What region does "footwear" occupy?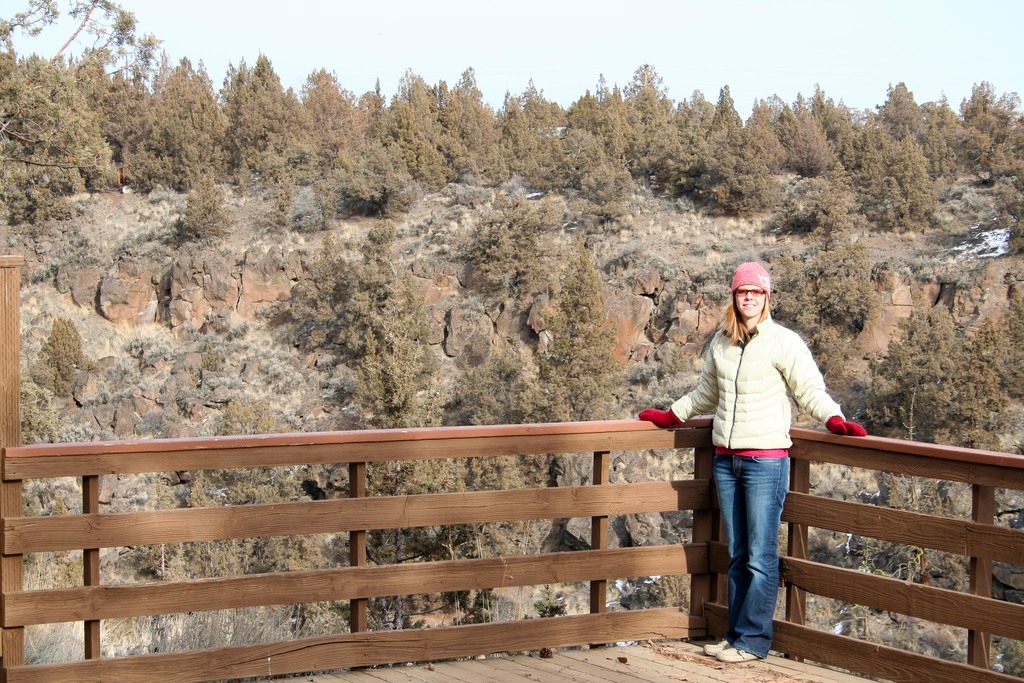
region(697, 637, 730, 659).
